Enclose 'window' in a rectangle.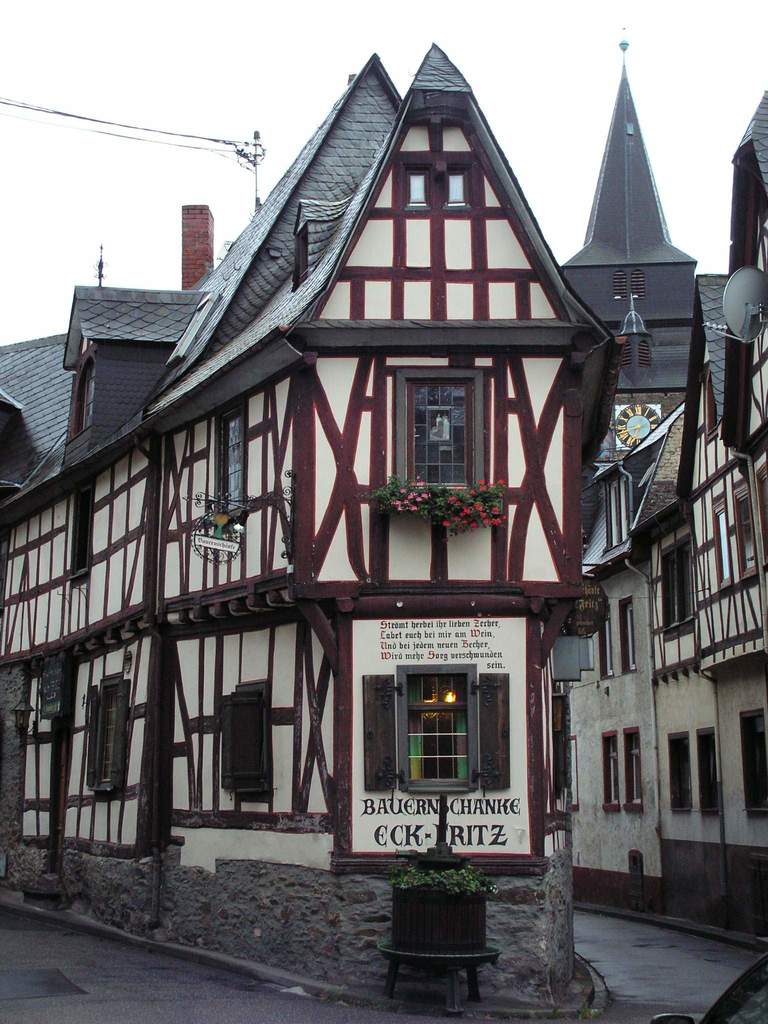
select_region(385, 339, 499, 504).
